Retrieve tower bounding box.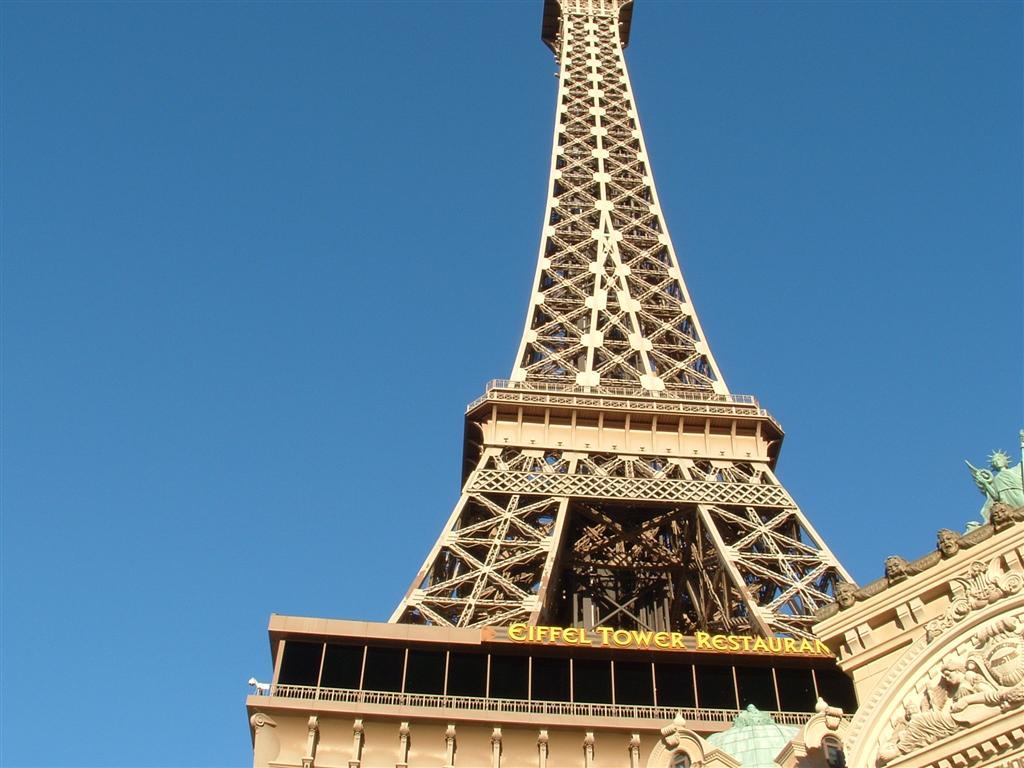
Bounding box: [left=276, top=7, right=915, bottom=702].
